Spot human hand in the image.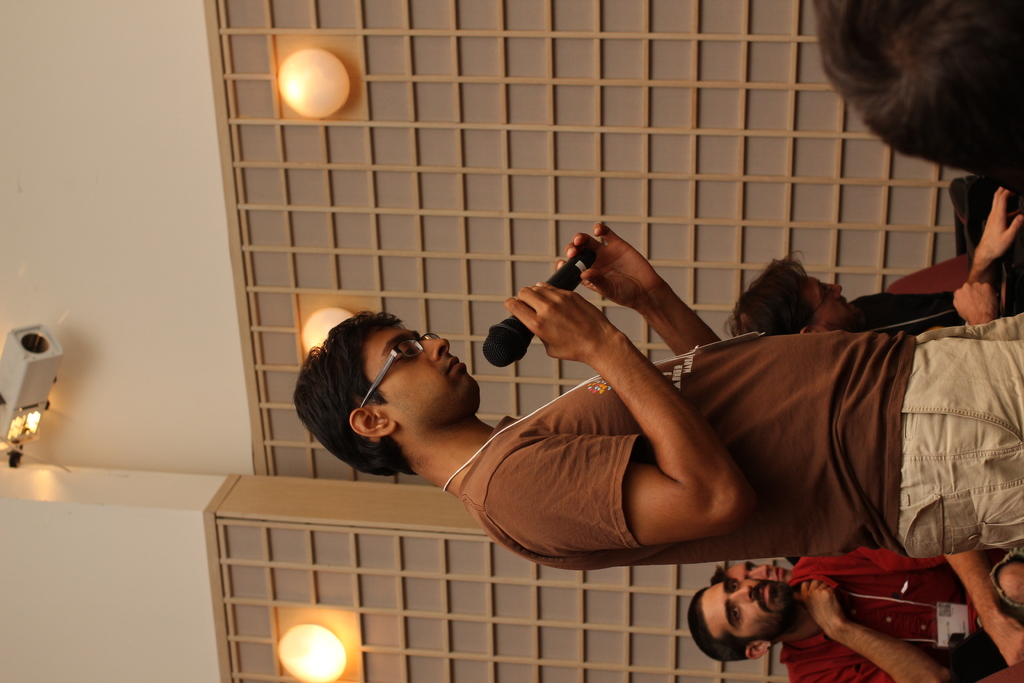
human hand found at Rect(950, 282, 996, 329).
